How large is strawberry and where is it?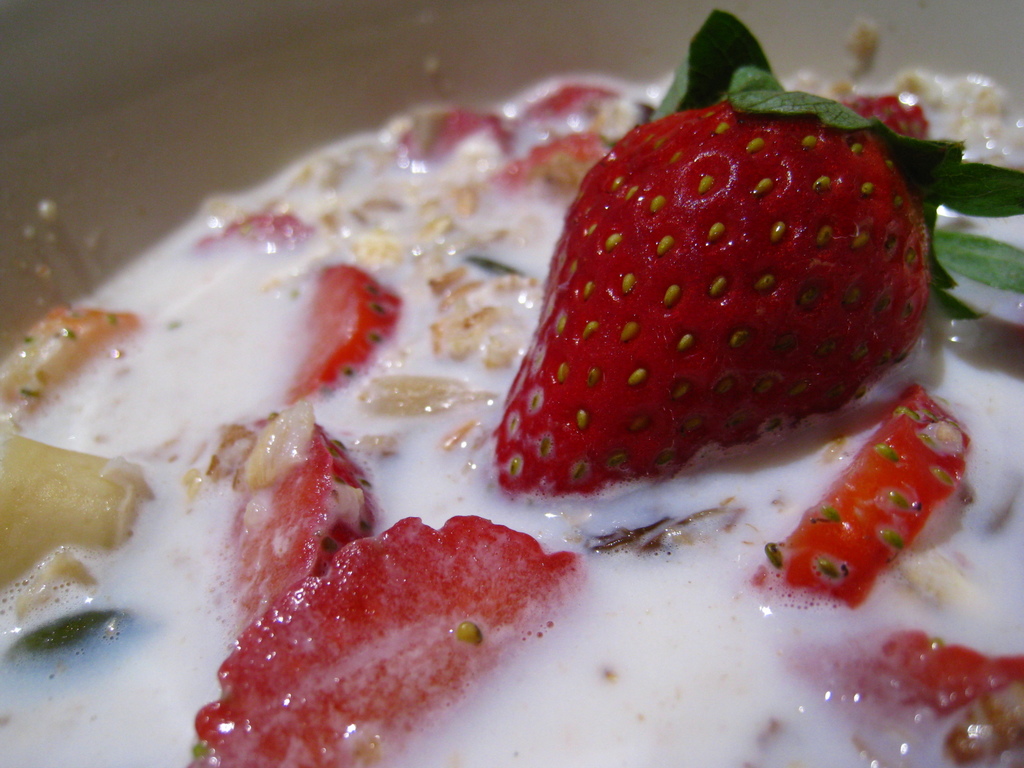
Bounding box: (202, 417, 371, 633).
